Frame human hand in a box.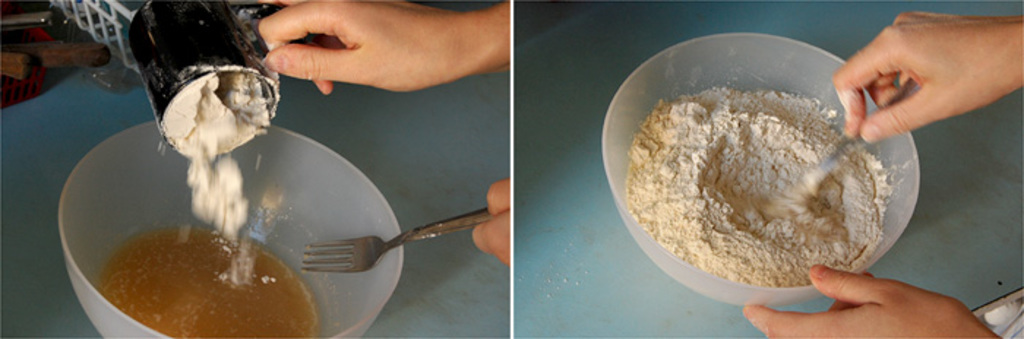
[468, 175, 512, 267].
